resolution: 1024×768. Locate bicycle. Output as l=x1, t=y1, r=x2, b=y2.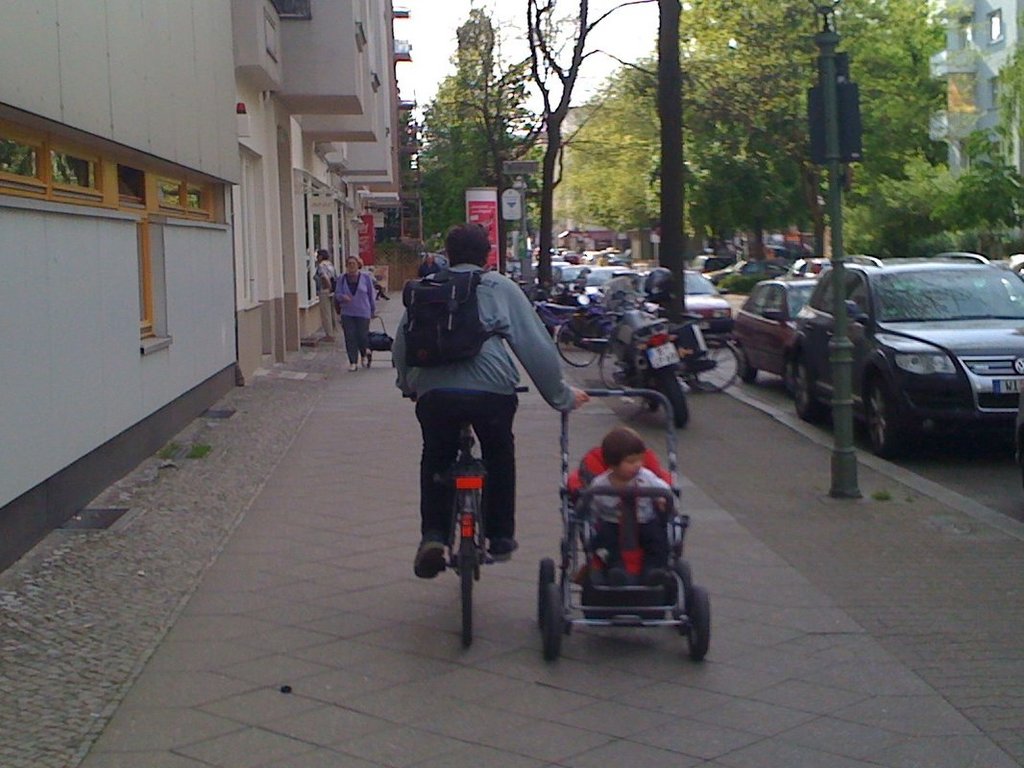
l=553, t=307, r=604, b=368.
